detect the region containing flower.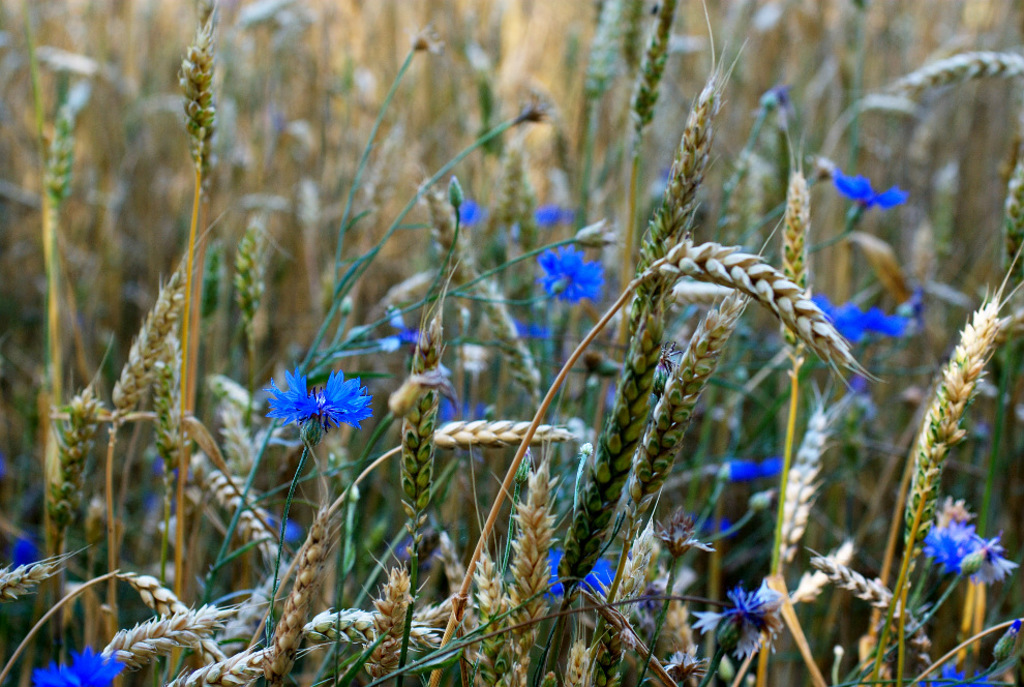
(x1=719, y1=459, x2=784, y2=482).
